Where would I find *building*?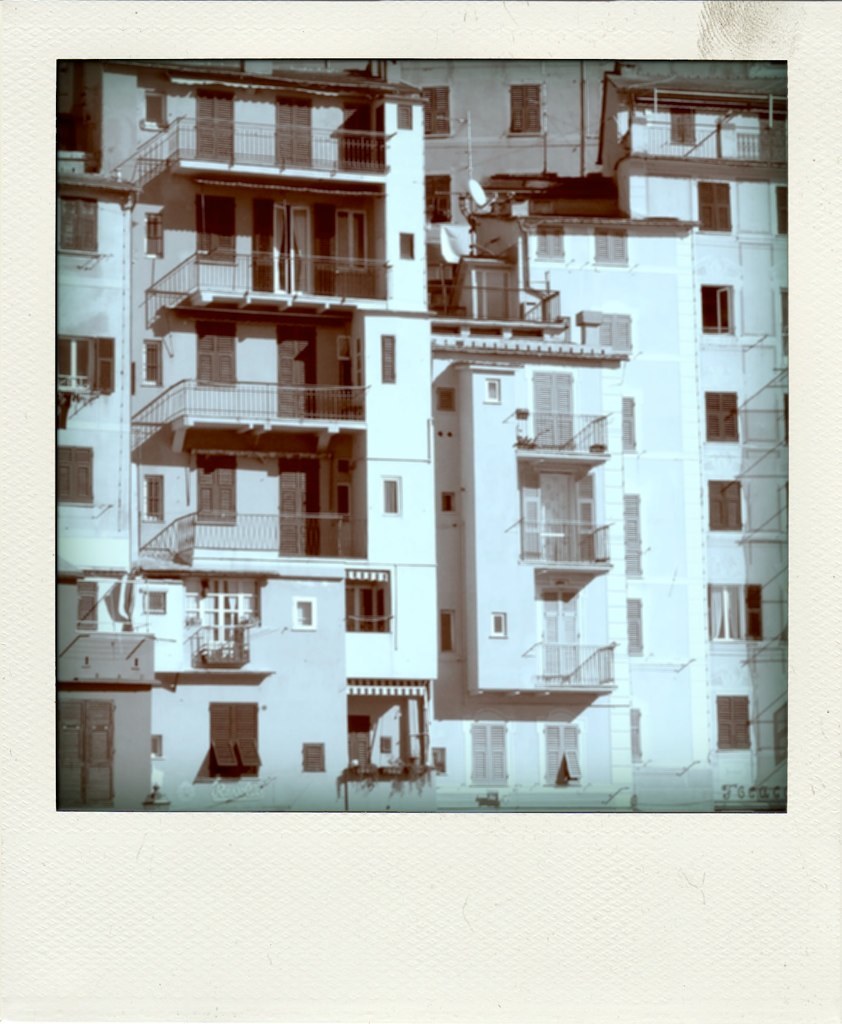
At rect(52, 54, 790, 810).
